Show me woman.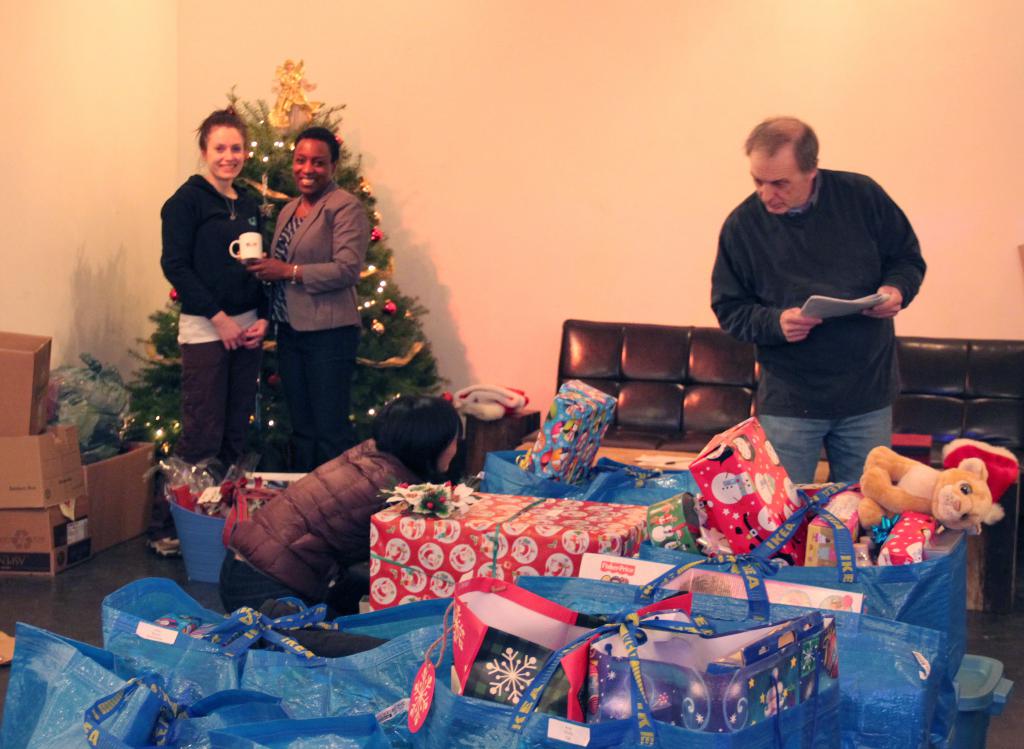
woman is here: bbox=(245, 124, 367, 477).
